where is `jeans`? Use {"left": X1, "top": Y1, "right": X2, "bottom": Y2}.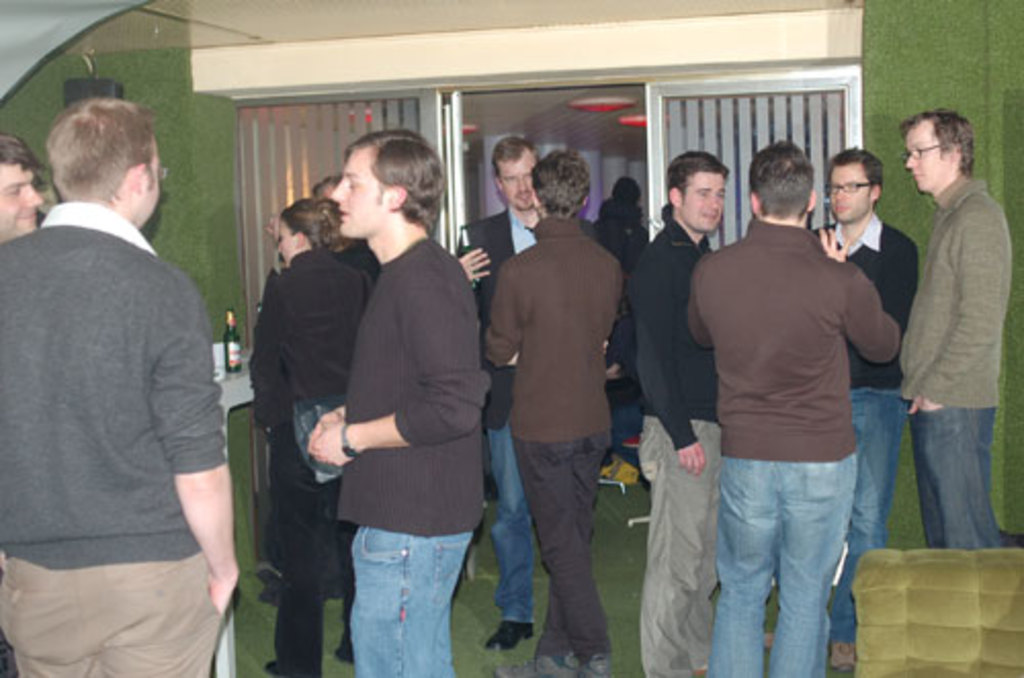
{"left": 723, "top": 455, "right": 874, "bottom": 647}.
